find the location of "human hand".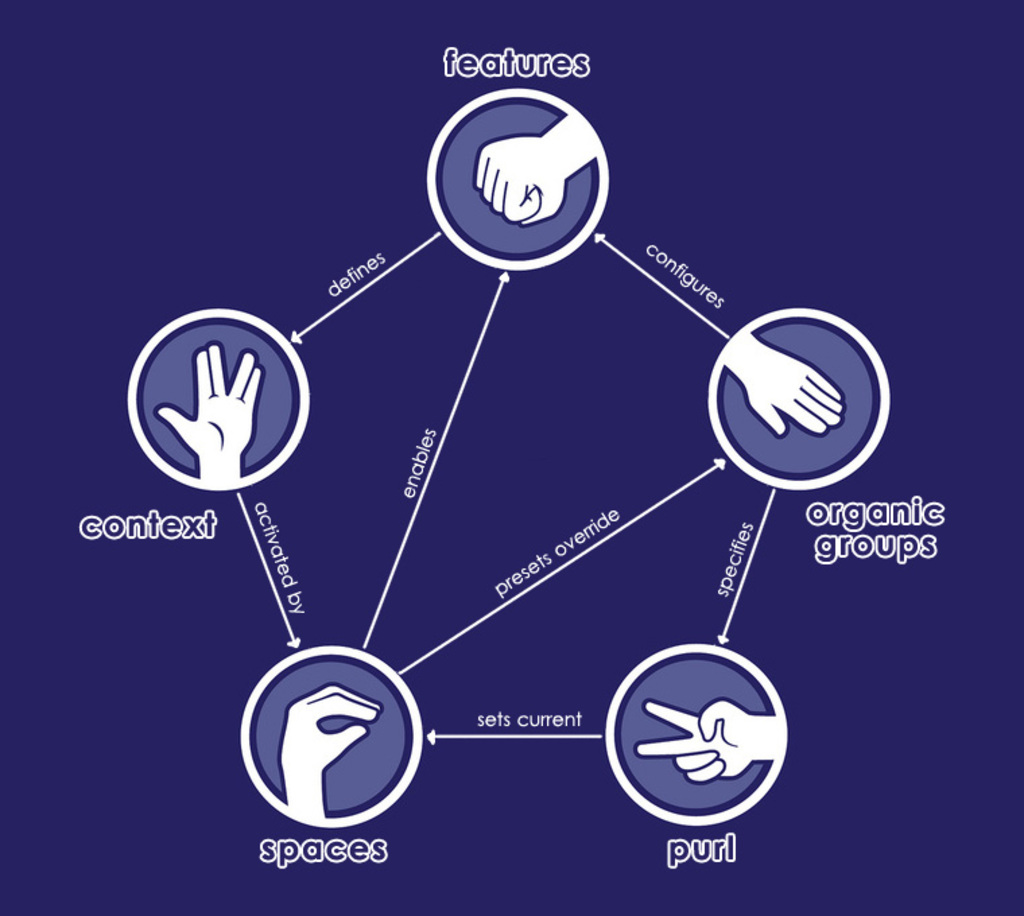
Location: (632, 698, 756, 787).
